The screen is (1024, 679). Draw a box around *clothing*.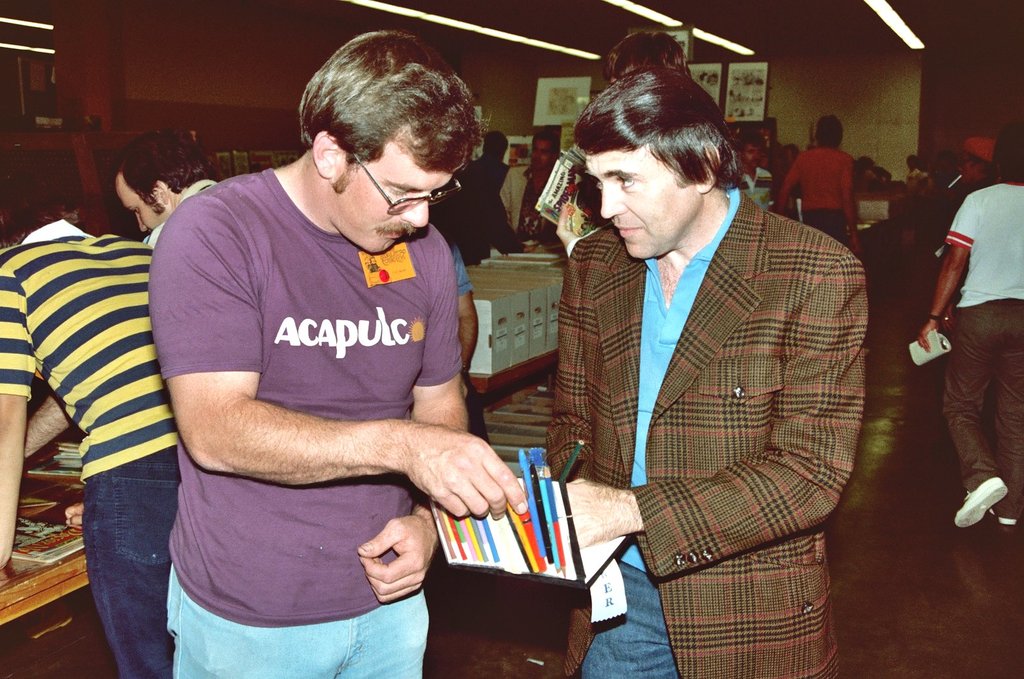
bbox=[787, 141, 854, 215].
